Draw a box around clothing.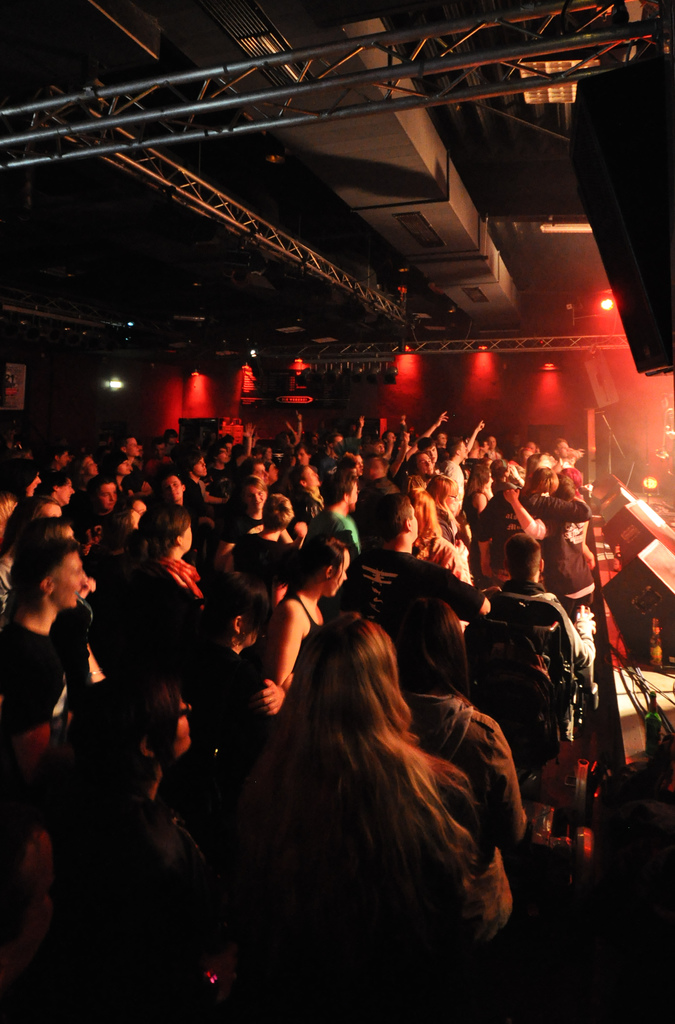
pyautogui.locateOnScreen(339, 542, 460, 657).
